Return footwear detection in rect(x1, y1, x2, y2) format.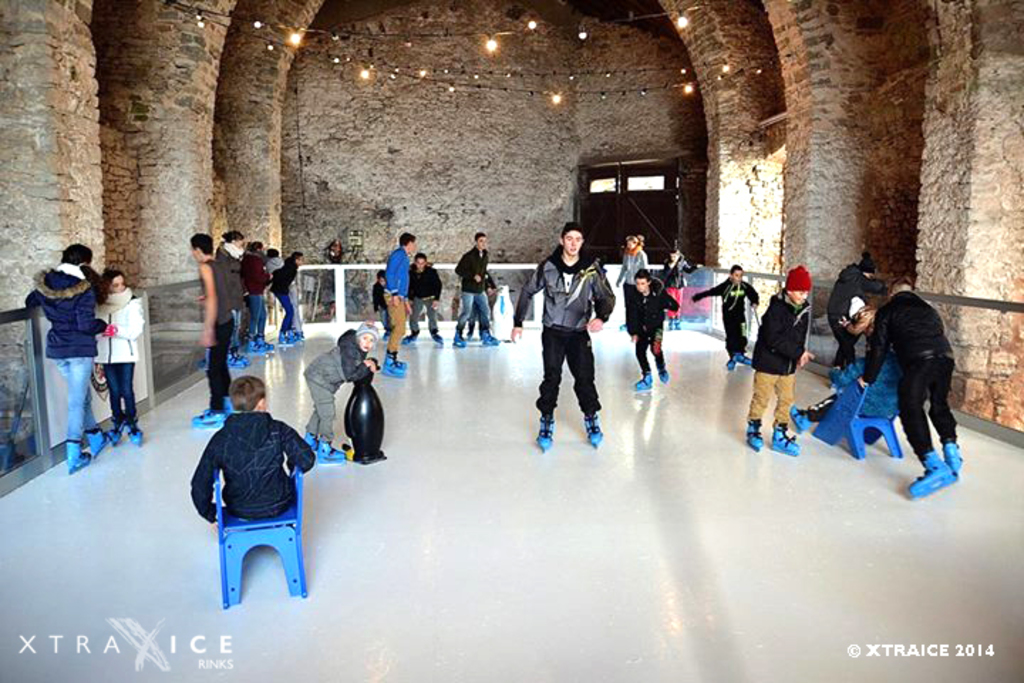
rect(905, 452, 951, 494).
